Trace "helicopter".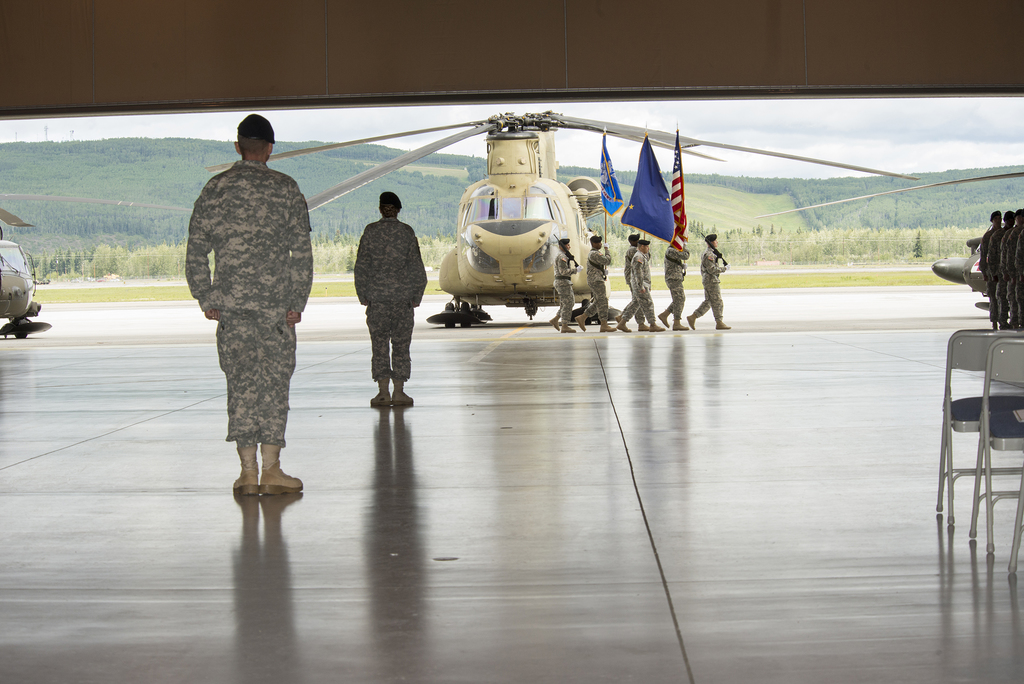
Traced to Rect(750, 170, 1023, 318).
